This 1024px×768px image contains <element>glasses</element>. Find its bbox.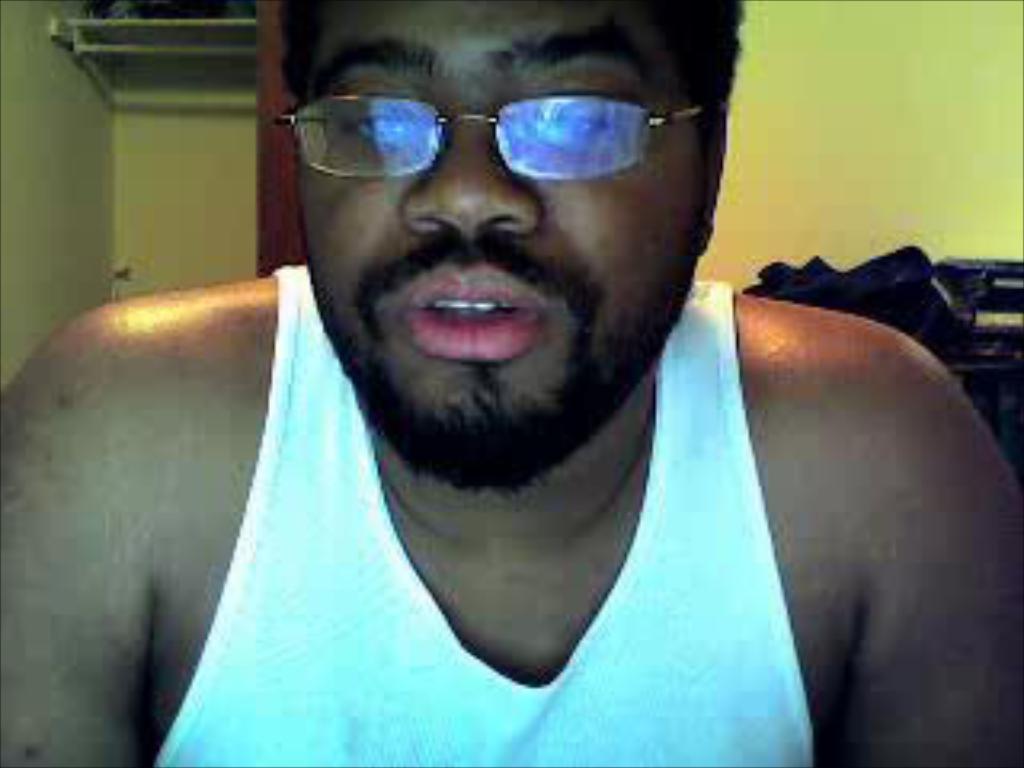
{"x1": 278, "y1": 61, "x2": 701, "y2": 186}.
